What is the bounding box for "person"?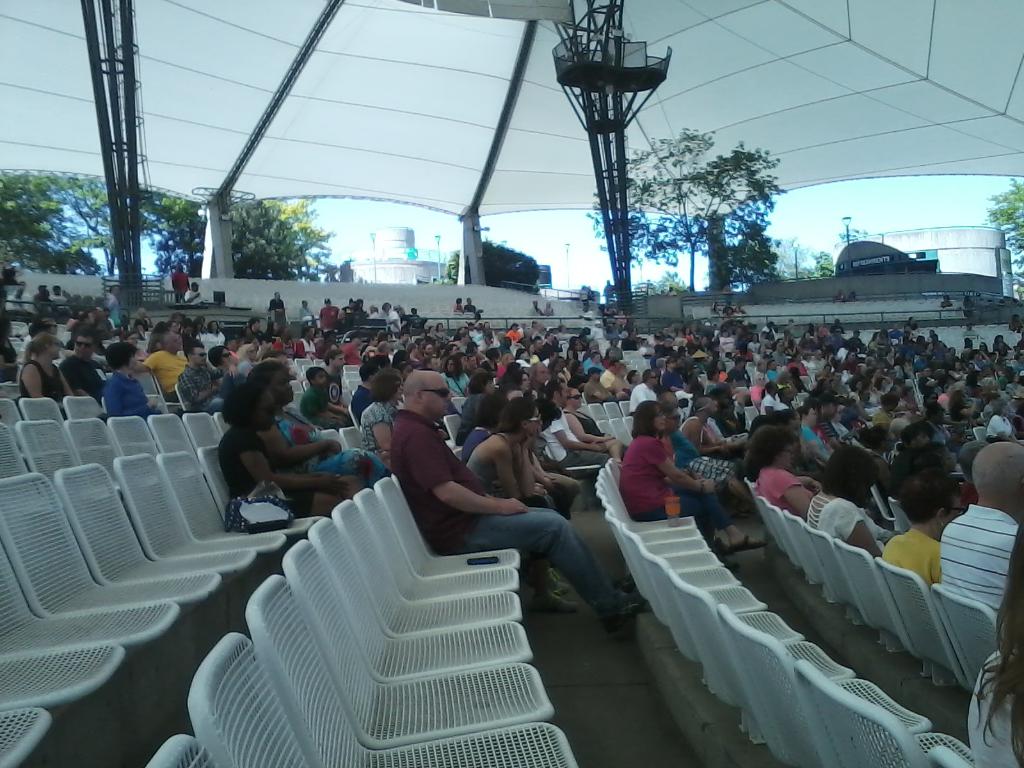
detection(270, 291, 290, 323).
